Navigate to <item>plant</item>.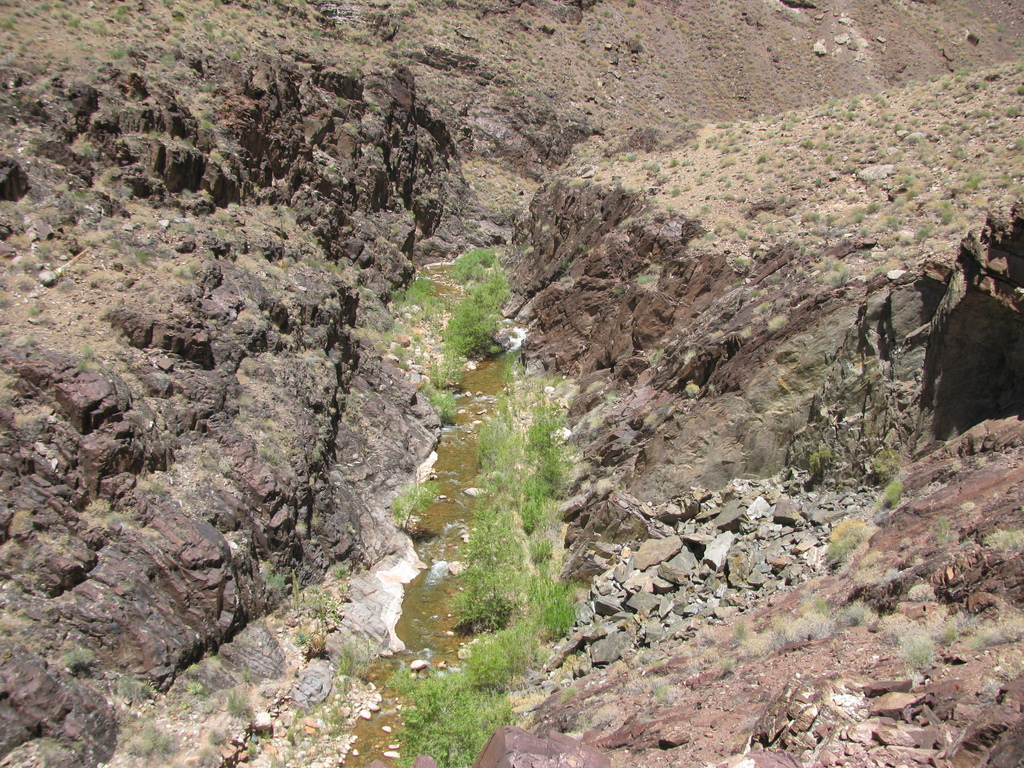
Navigation target: x1=312, y1=447, x2=324, y2=461.
